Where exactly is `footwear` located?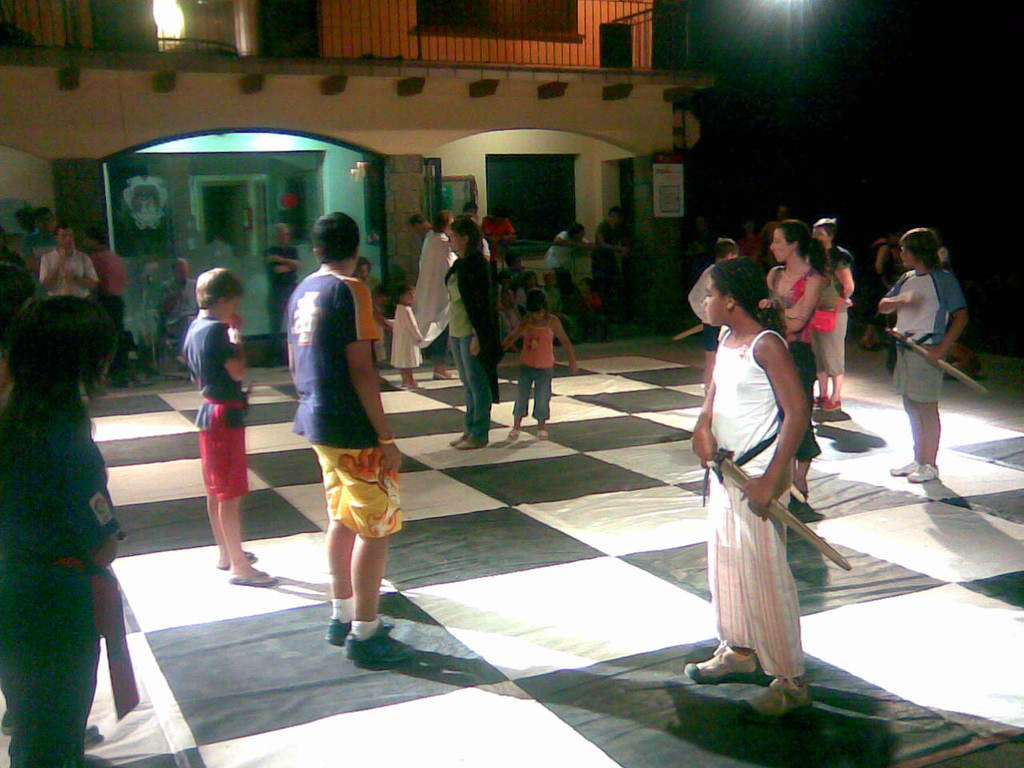
Its bounding box is BBox(458, 438, 479, 448).
